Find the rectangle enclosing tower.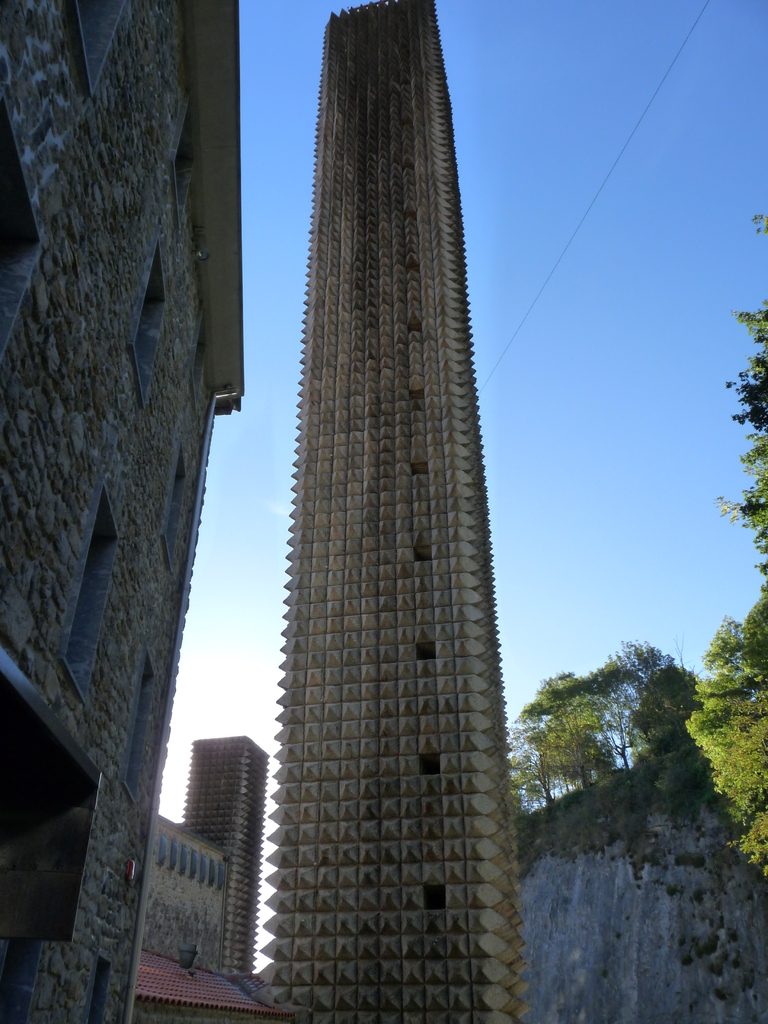
bbox=(255, 0, 530, 1023).
